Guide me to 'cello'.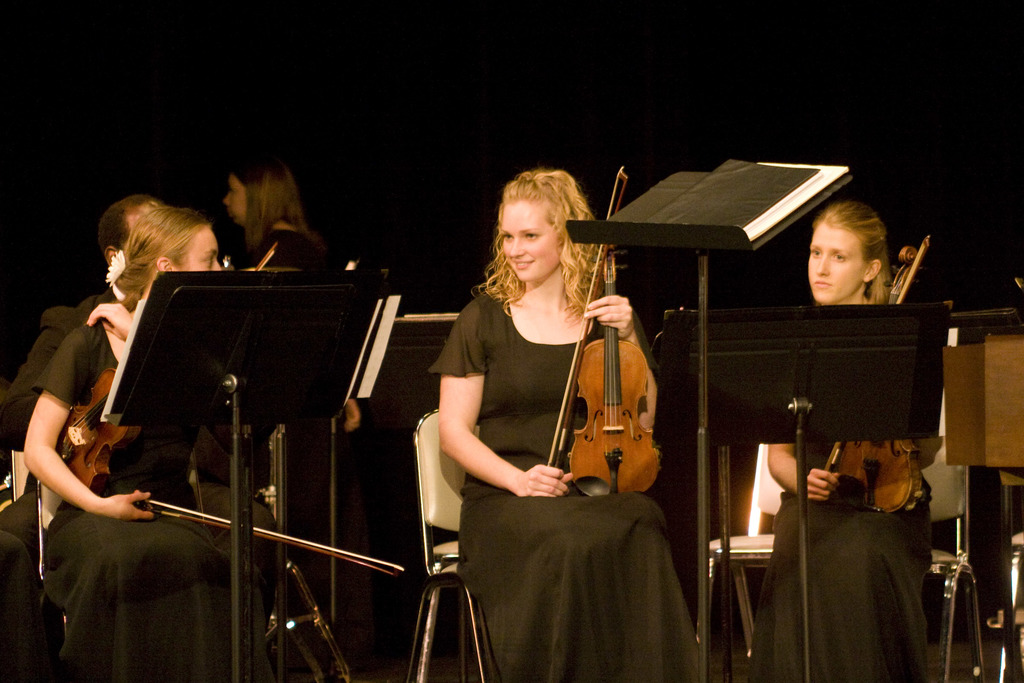
Guidance: [left=44, top=309, right=435, bottom=582].
